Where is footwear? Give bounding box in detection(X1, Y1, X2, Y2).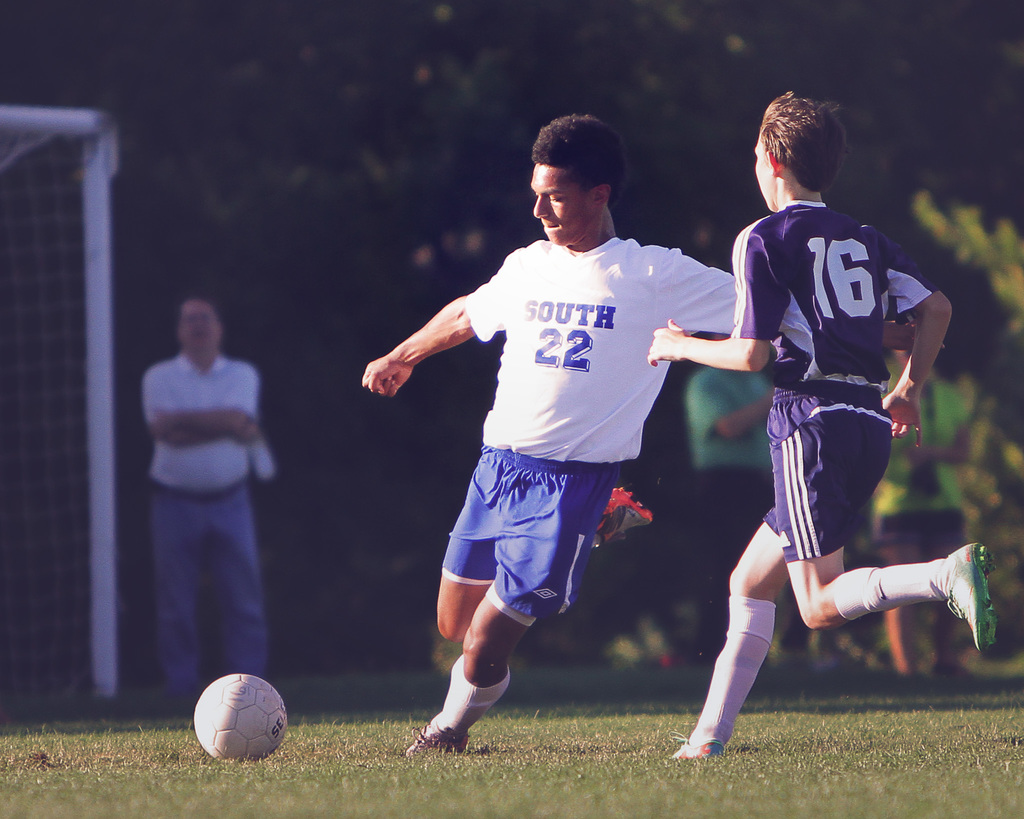
detection(404, 719, 471, 757).
